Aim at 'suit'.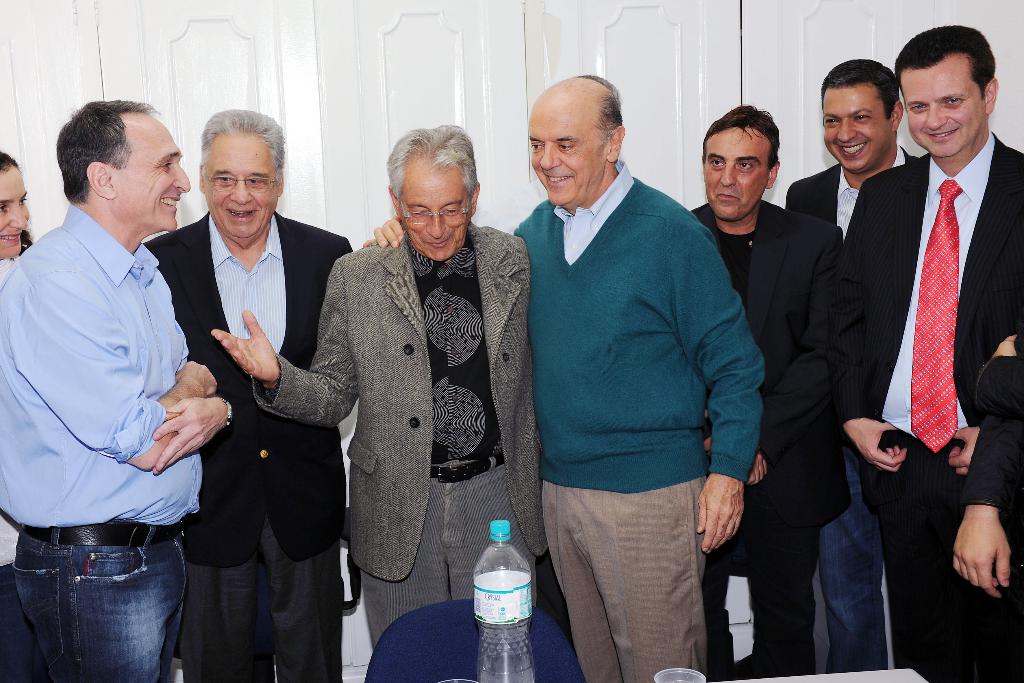
Aimed at bbox=(142, 211, 355, 682).
